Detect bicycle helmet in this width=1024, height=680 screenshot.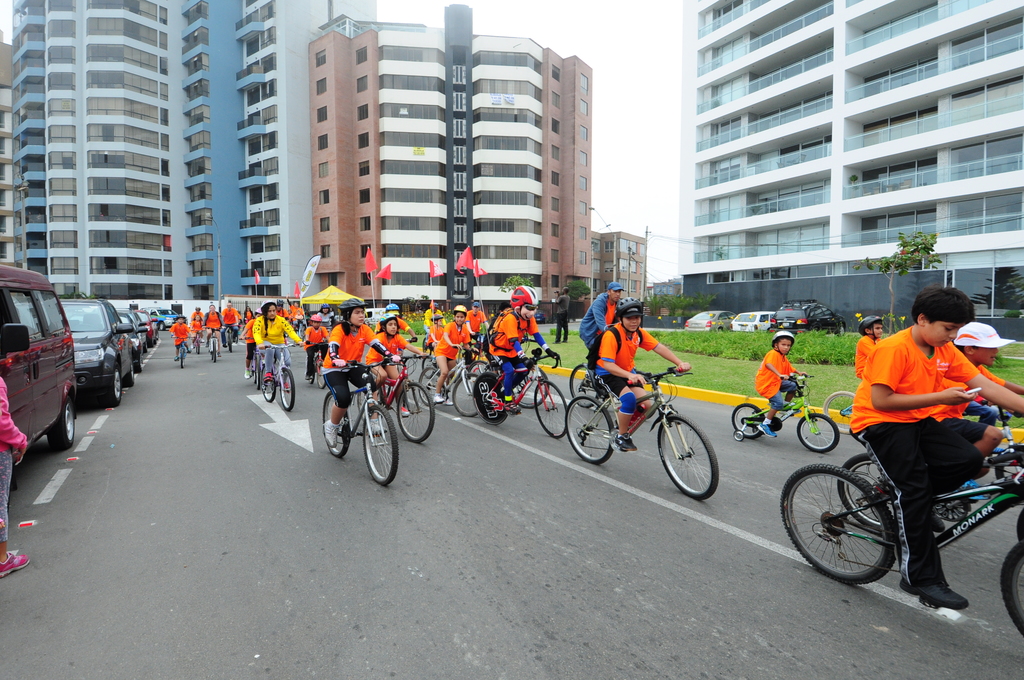
Detection: 450/305/465/312.
